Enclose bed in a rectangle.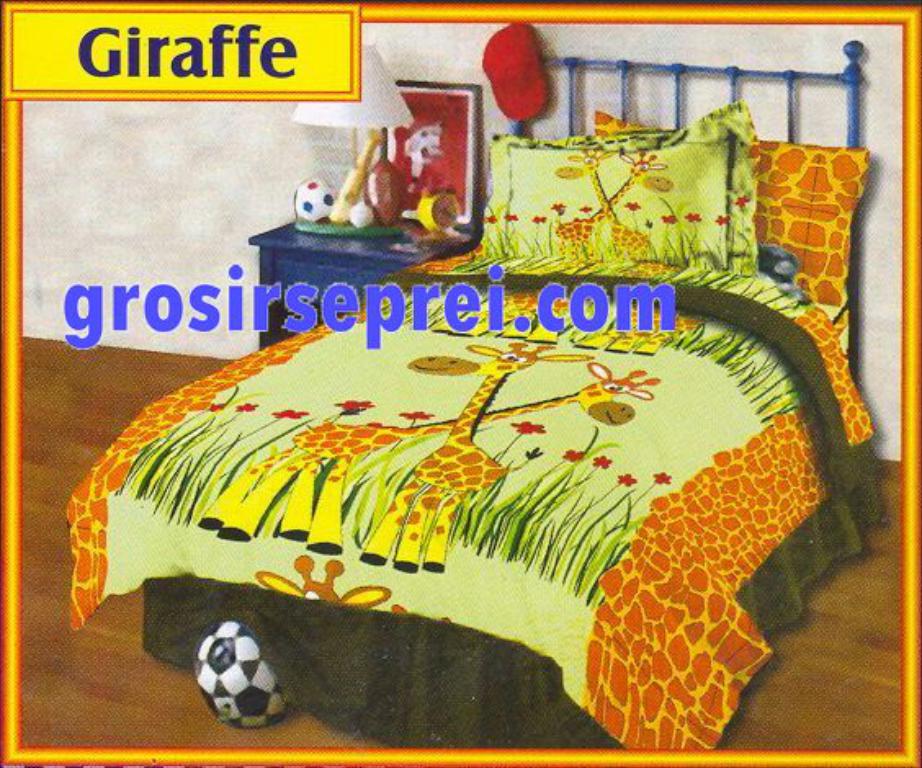
crop(44, 113, 891, 767).
